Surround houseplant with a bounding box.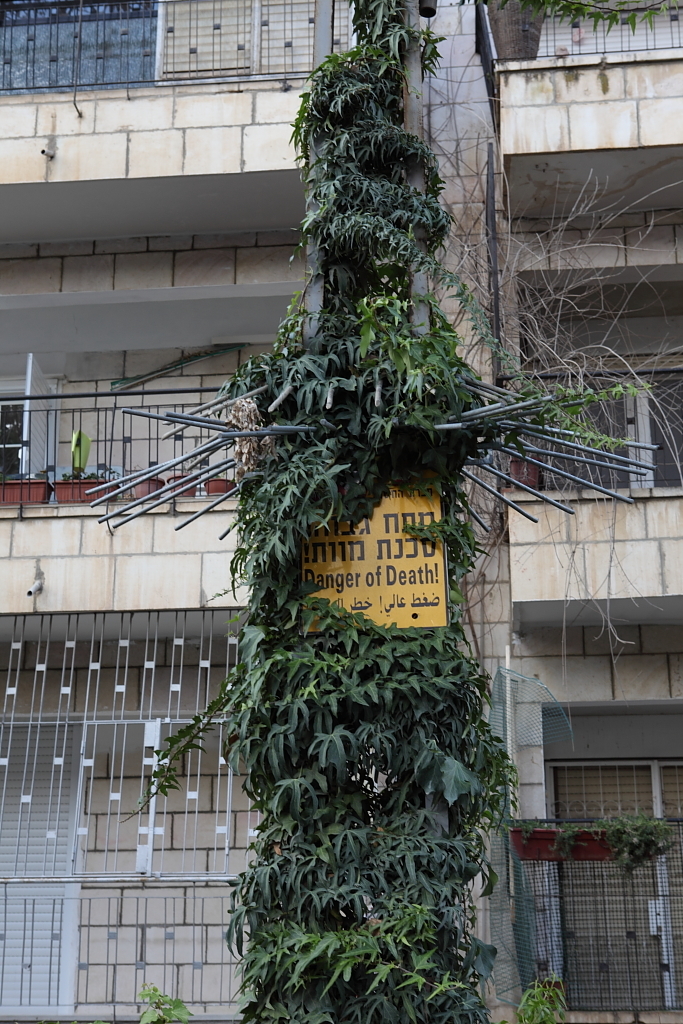
BBox(501, 815, 554, 859).
